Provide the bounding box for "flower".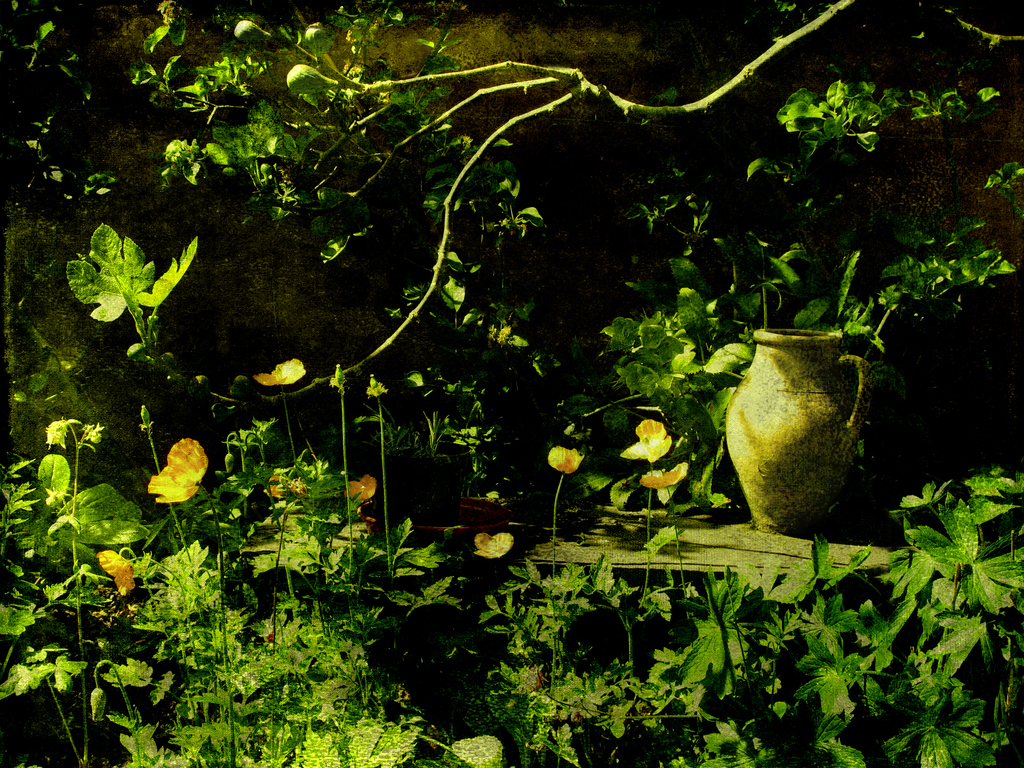
639 459 689 498.
